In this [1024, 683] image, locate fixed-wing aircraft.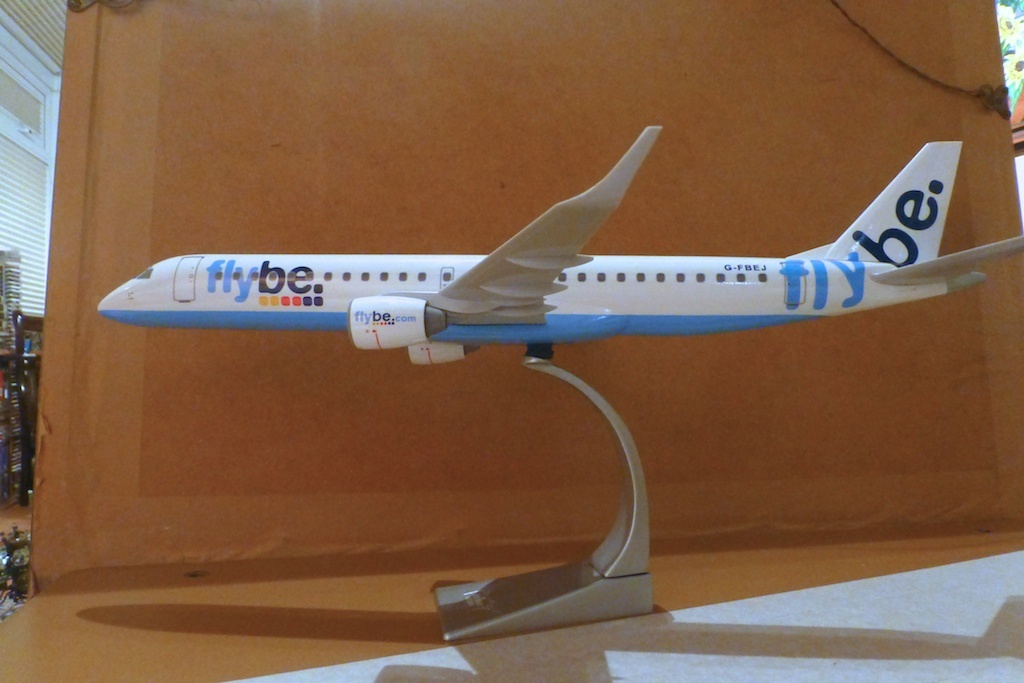
Bounding box: (91,123,1023,362).
